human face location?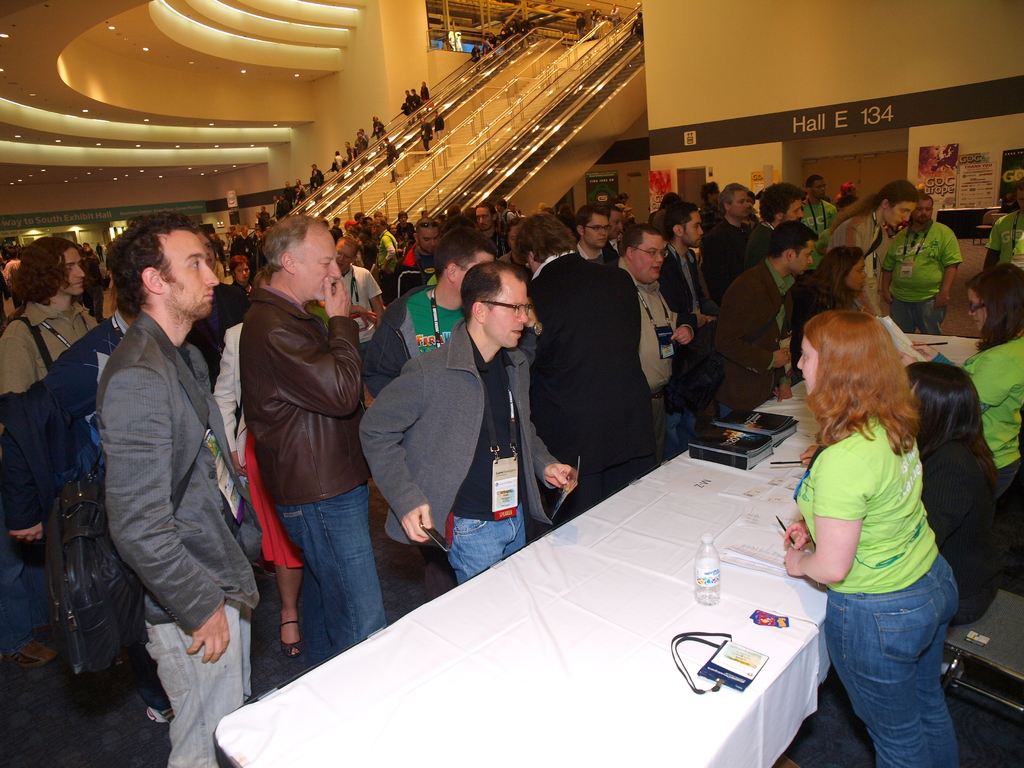
box=[886, 202, 915, 230]
